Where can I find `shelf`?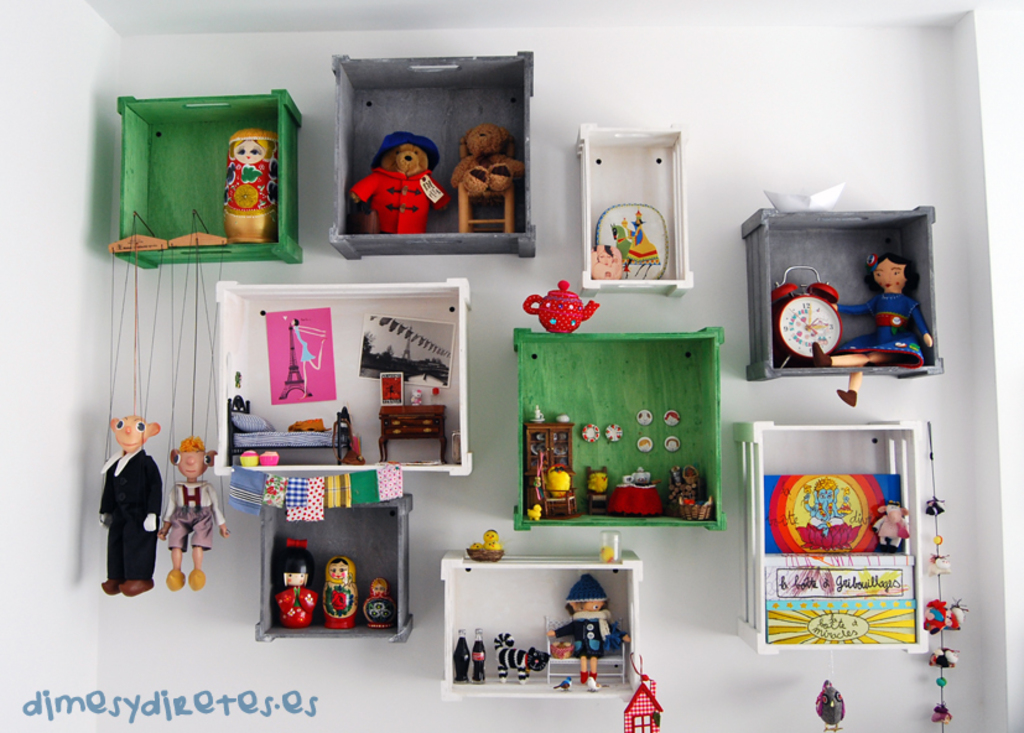
You can find it at 734,417,931,656.
